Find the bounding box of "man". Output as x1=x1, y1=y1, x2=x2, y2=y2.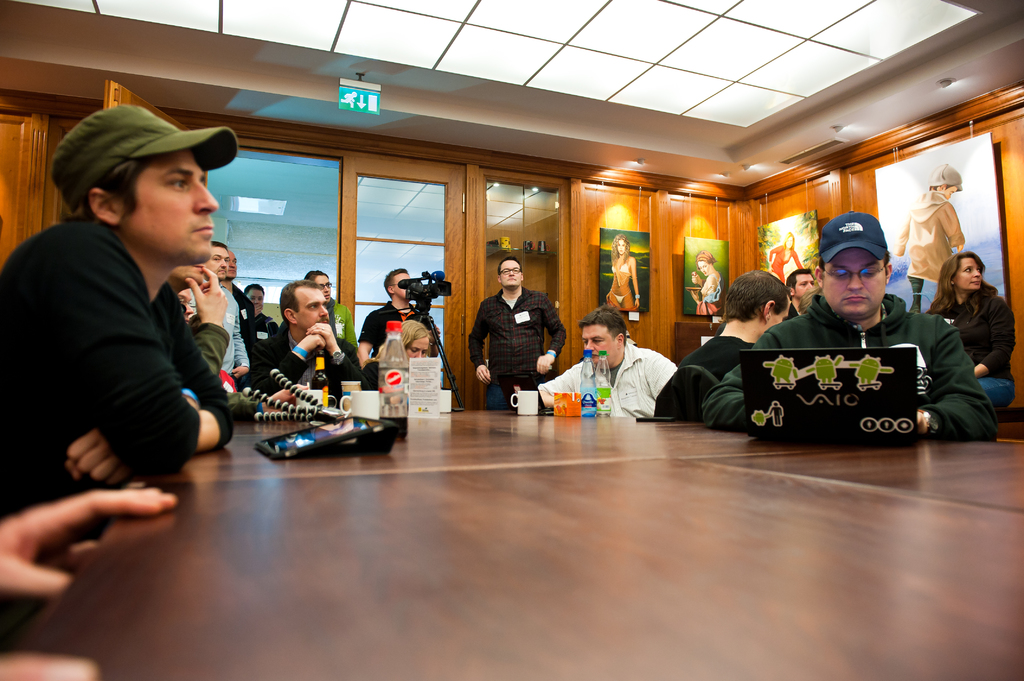
x1=648, y1=266, x2=794, y2=433.
